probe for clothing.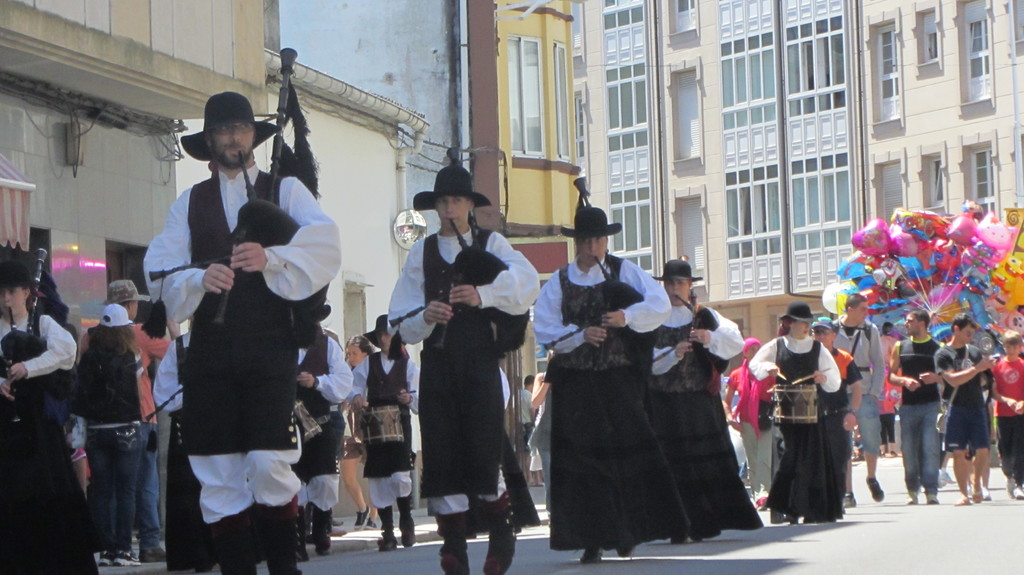
Probe result: bbox(76, 319, 170, 551).
